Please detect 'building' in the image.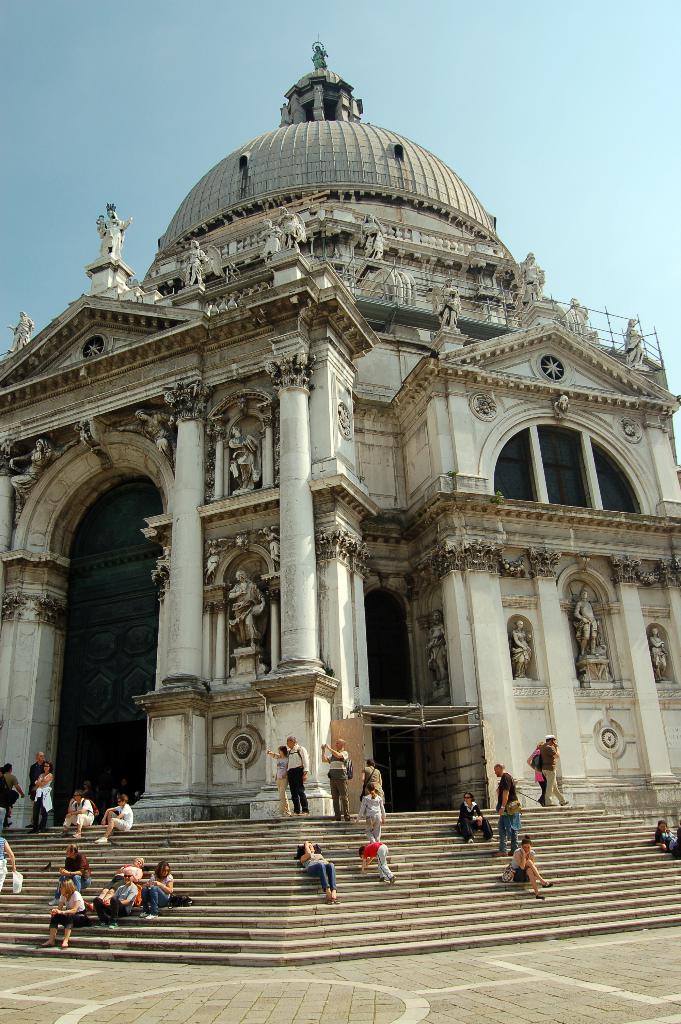
[0, 35, 680, 818].
